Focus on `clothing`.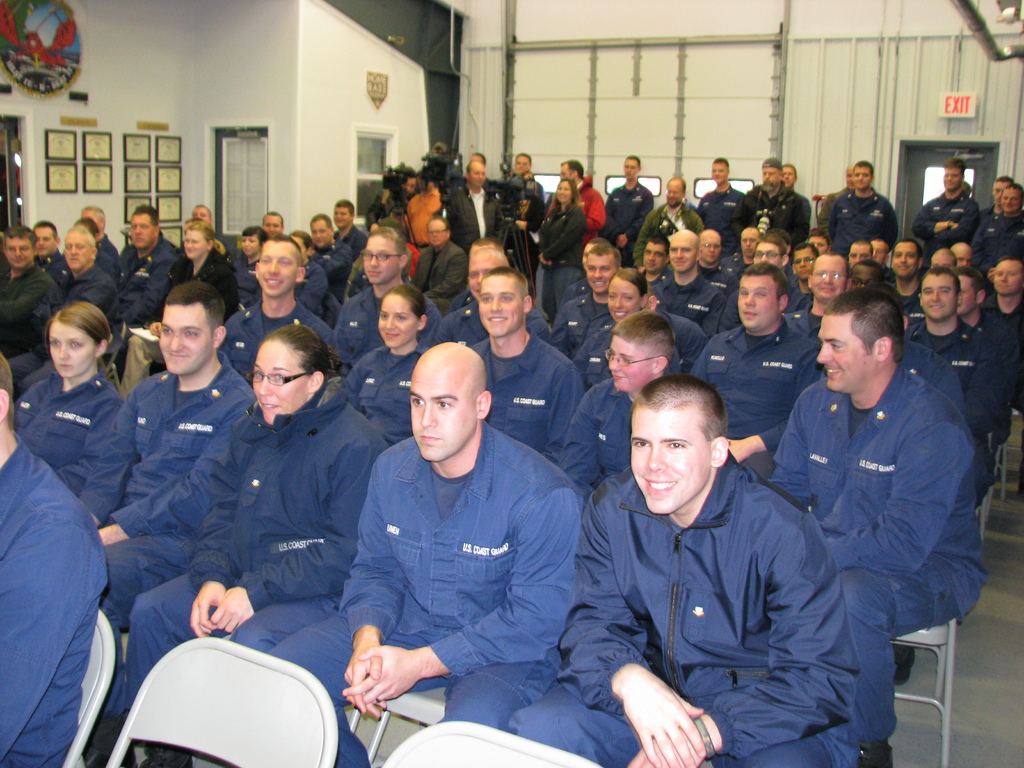
Focused at x1=342 y1=337 x2=435 y2=443.
